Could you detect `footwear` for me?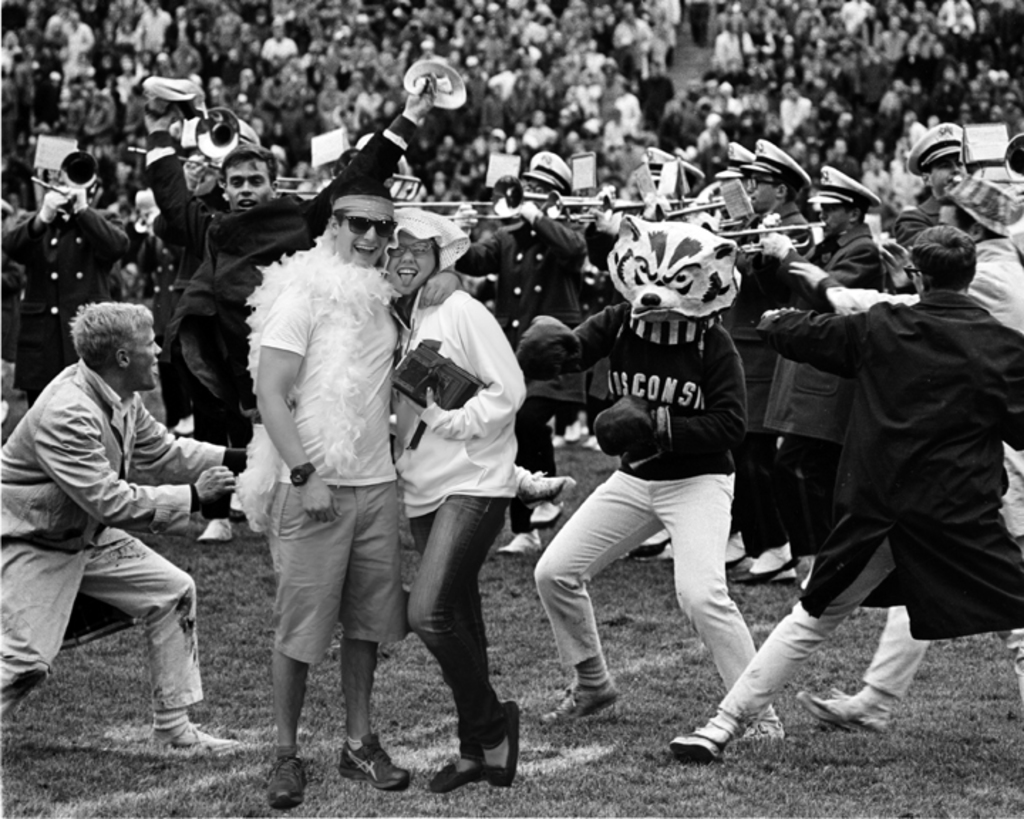
Detection result: crop(738, 724, 781, 741).
